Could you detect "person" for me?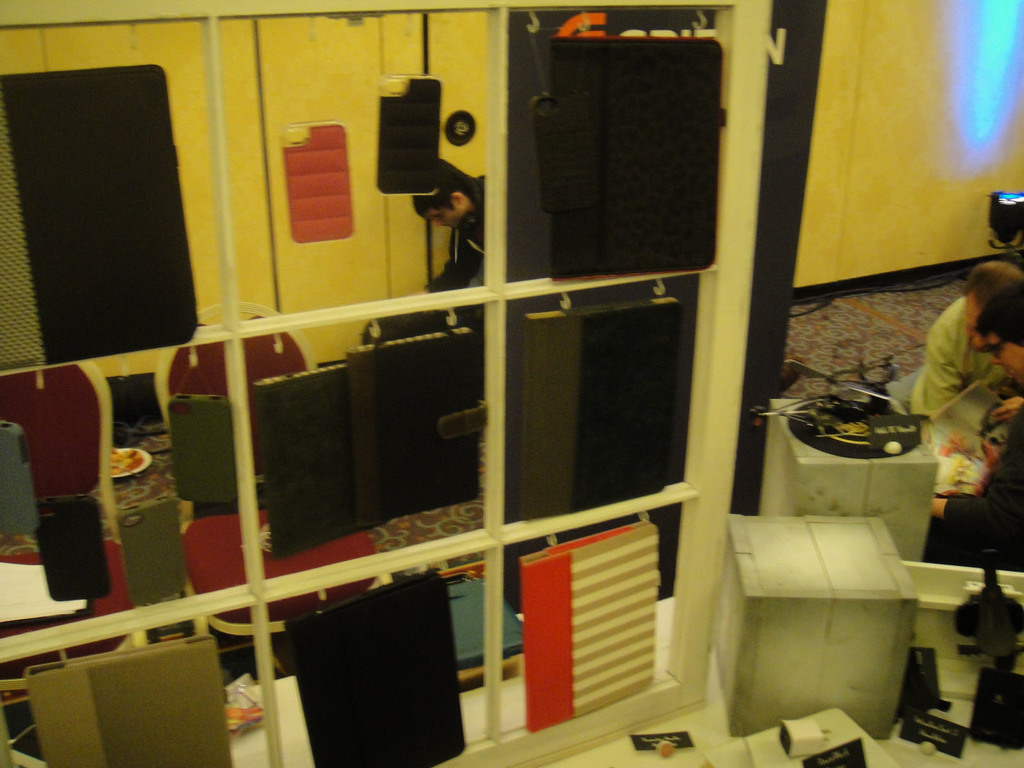
Detection result: [x1=915, y1=285, x2=1023, y2=568].
